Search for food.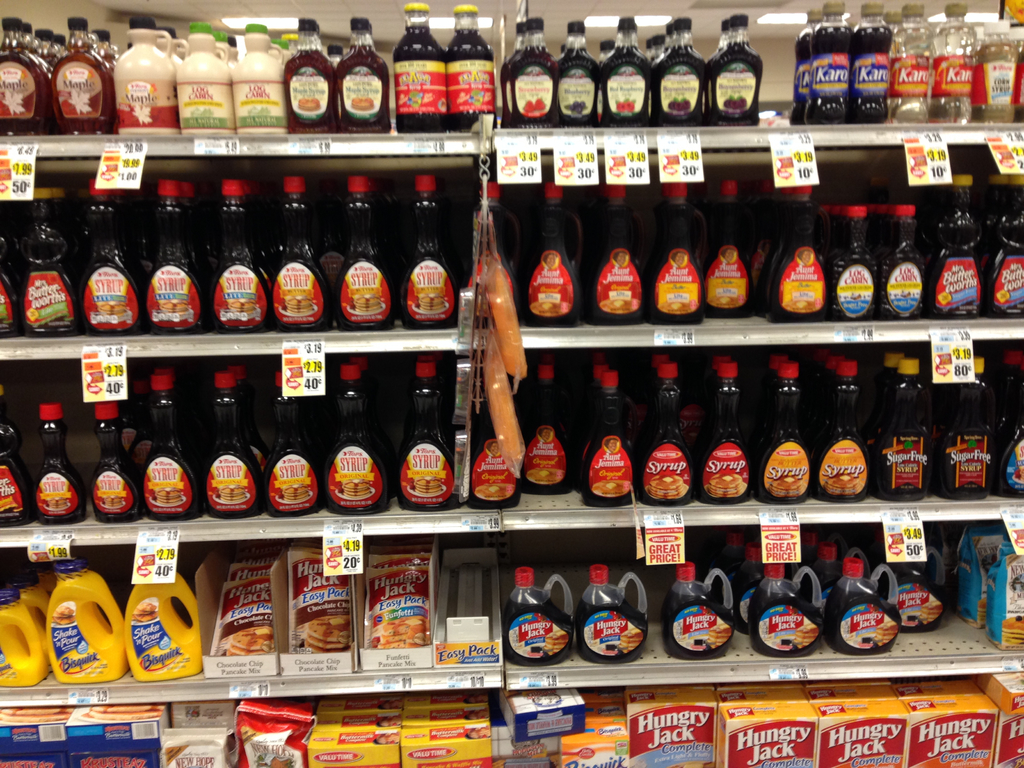
Found at (x1=607, y1=297, x2=634, y2=310).
